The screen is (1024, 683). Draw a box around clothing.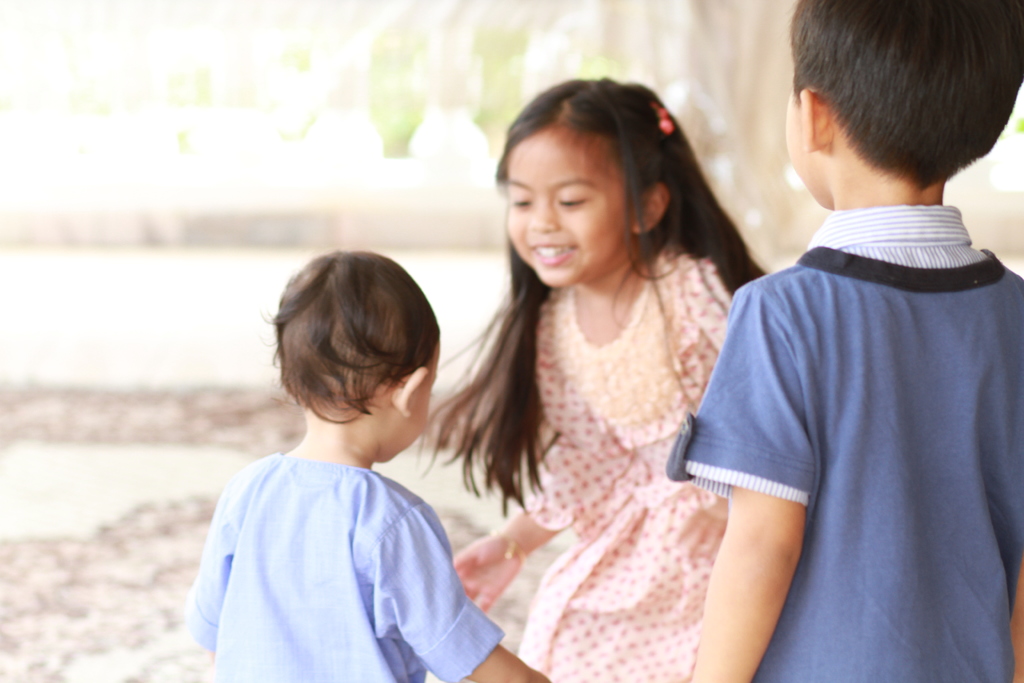
(188,461,517,682).
